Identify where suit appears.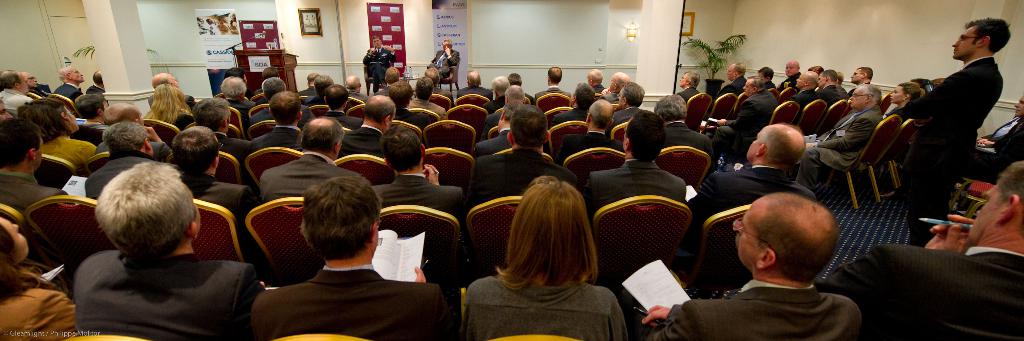
Appears at x1=675 y1=88 x2=701 y2=110.
